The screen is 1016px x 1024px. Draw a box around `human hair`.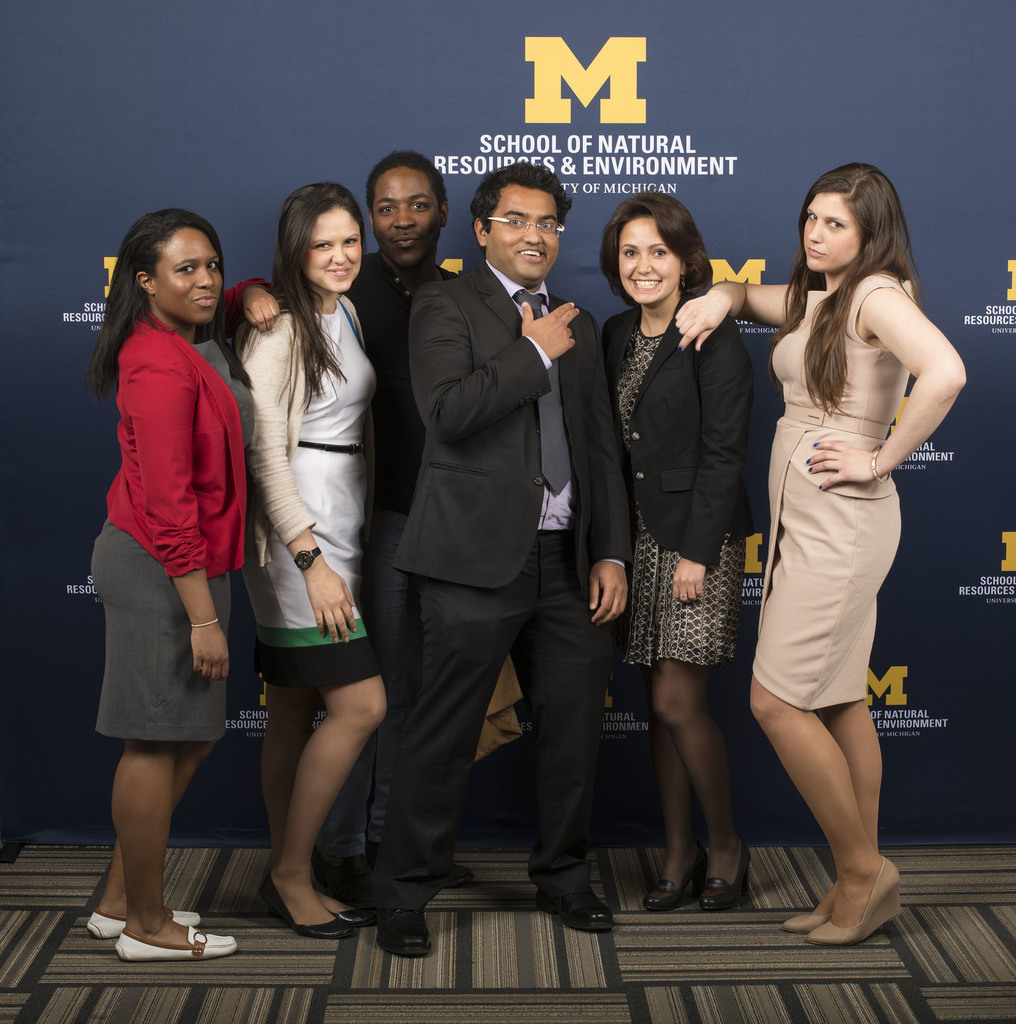
locate(766, 163, 926, 419).
